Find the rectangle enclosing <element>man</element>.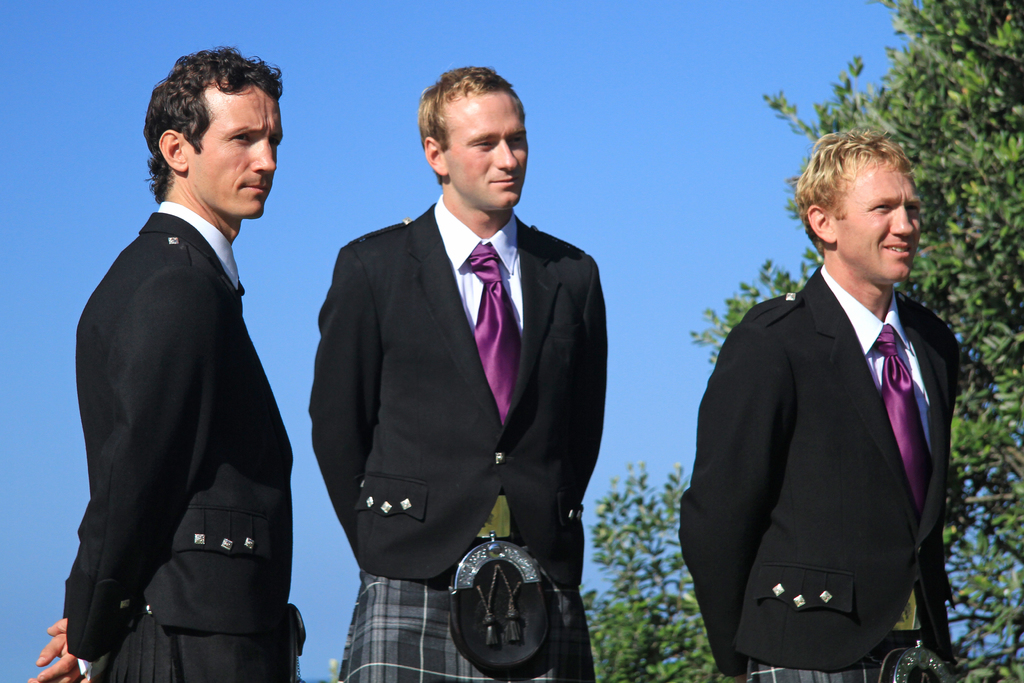
BBox(687, 113, 986, 682).
